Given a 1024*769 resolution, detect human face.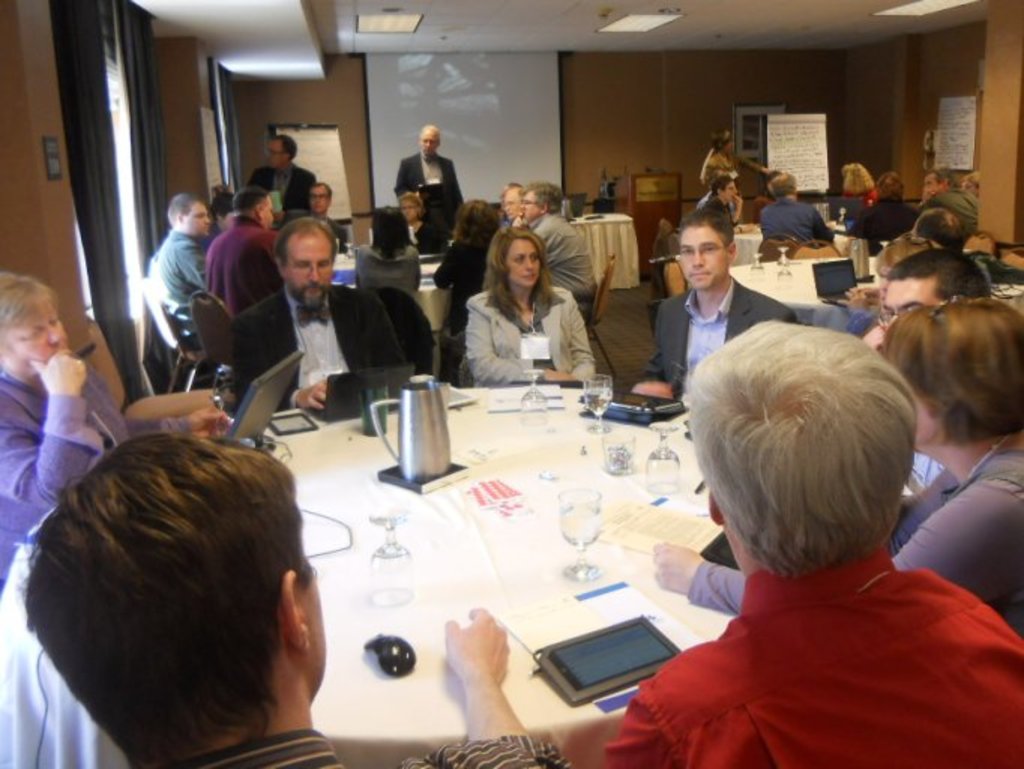
<region>503, 243, 539, 287</region>.
